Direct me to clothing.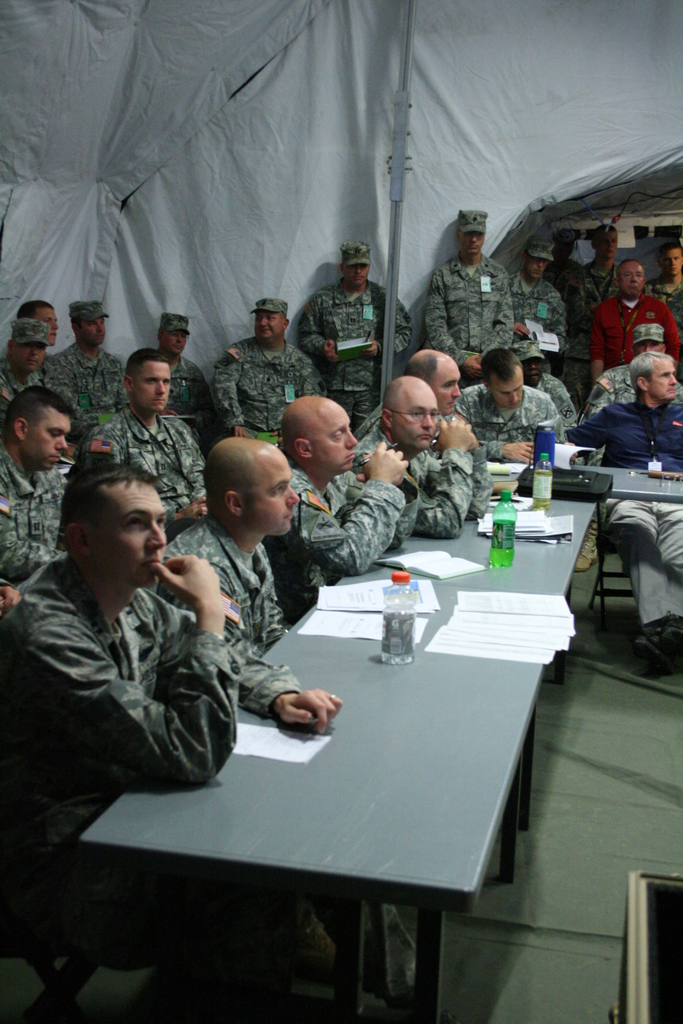
Direction: [left=219, top=337, right=350, bottom=460].
